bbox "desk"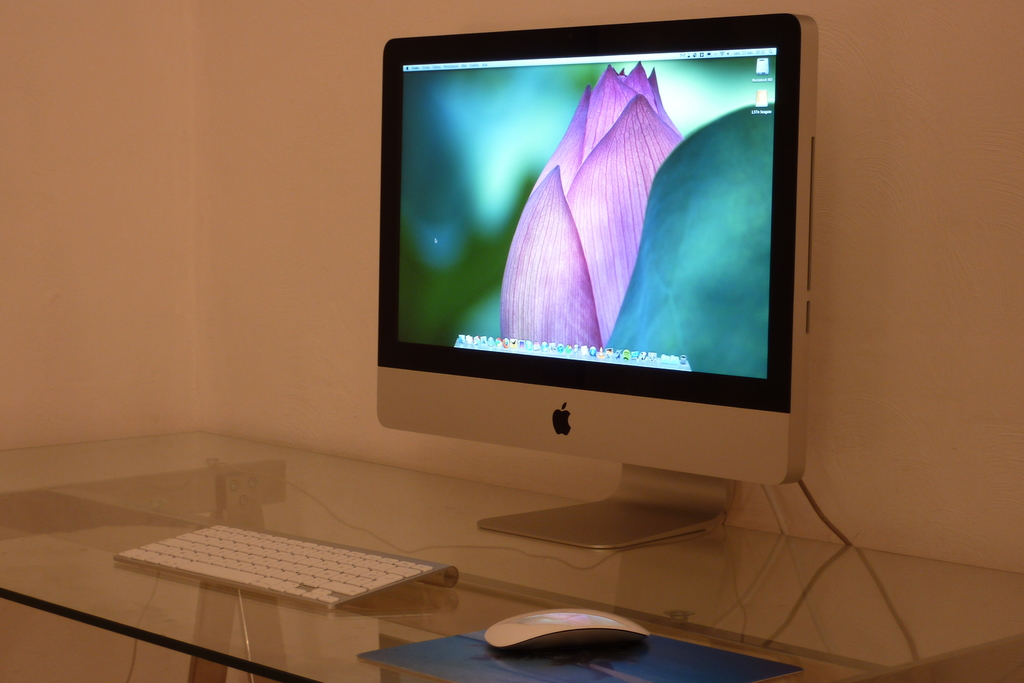
x1=0 y1=430 x2=1023 y2=682
